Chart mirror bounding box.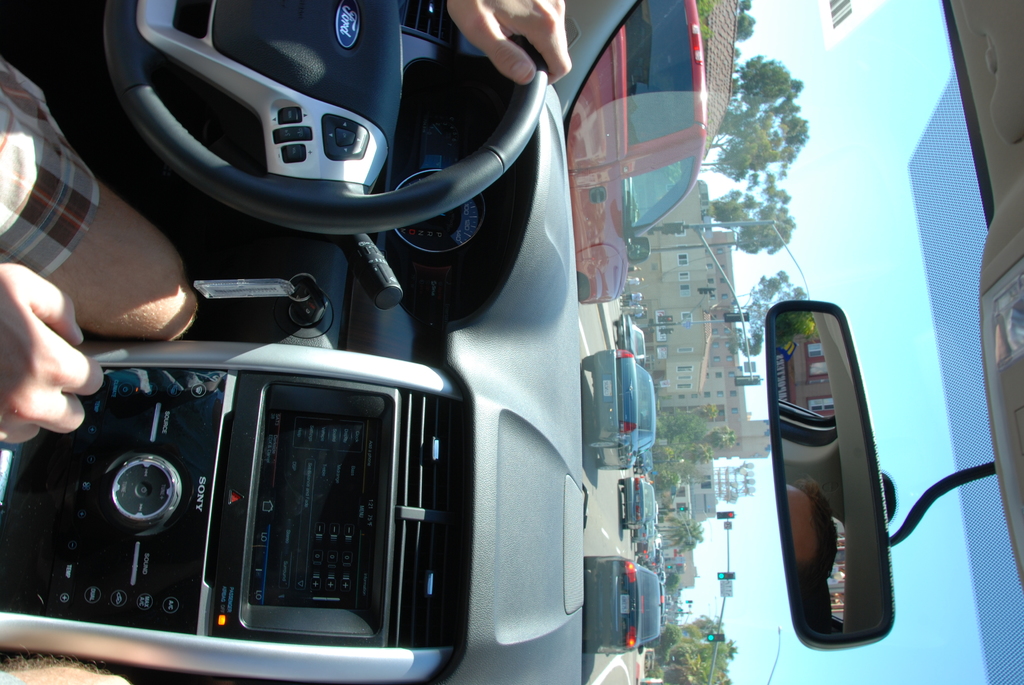
Charted: locate(778, 311, 887, 636).
